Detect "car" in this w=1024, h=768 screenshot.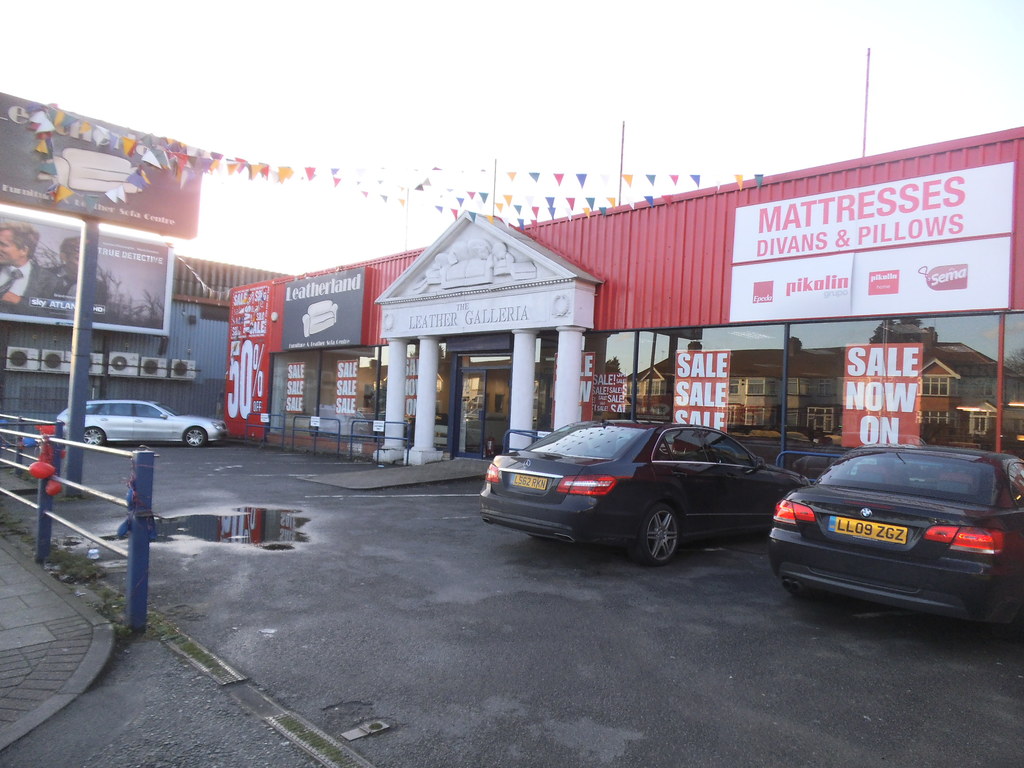
Detection: 479:419:810:565.
